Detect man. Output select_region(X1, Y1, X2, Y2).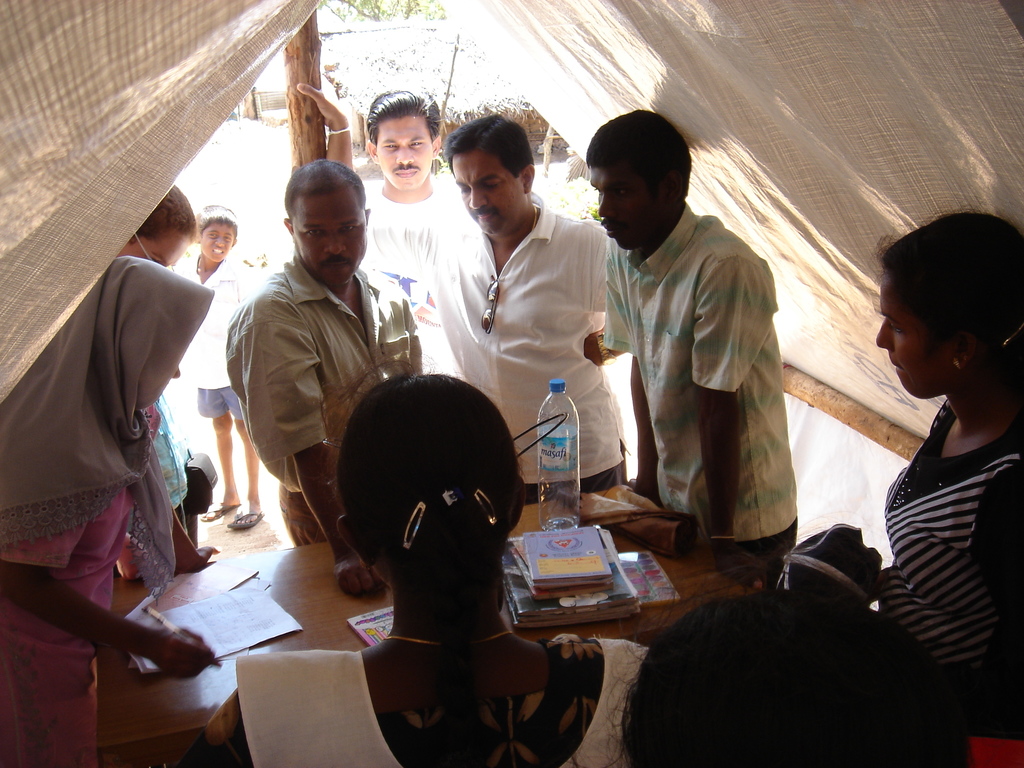
select_region(876, 217, 1023, 767).
